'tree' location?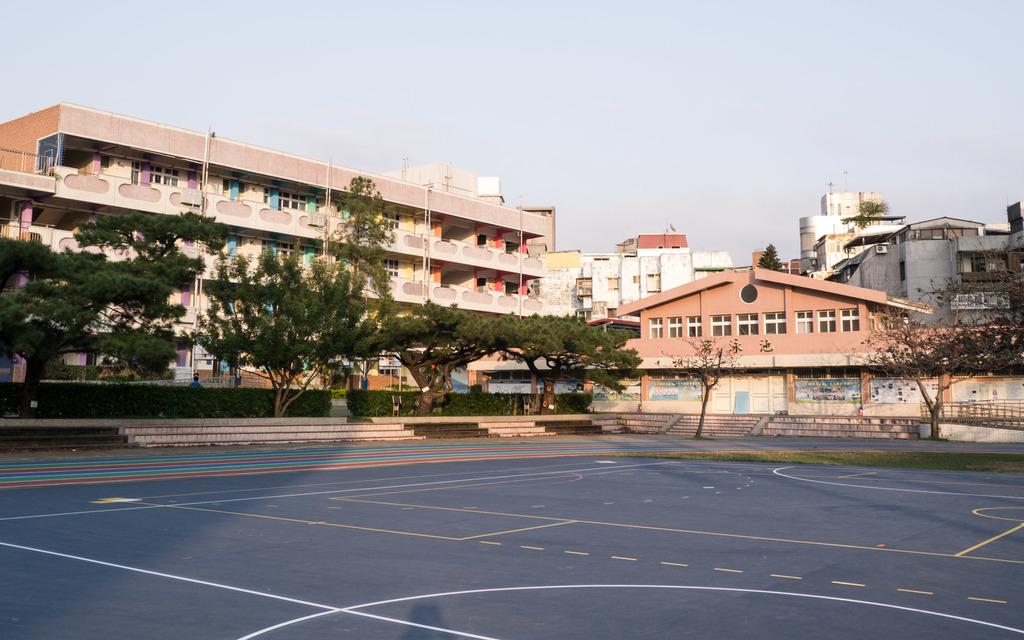
crop(844, 309, 1023, 435)
